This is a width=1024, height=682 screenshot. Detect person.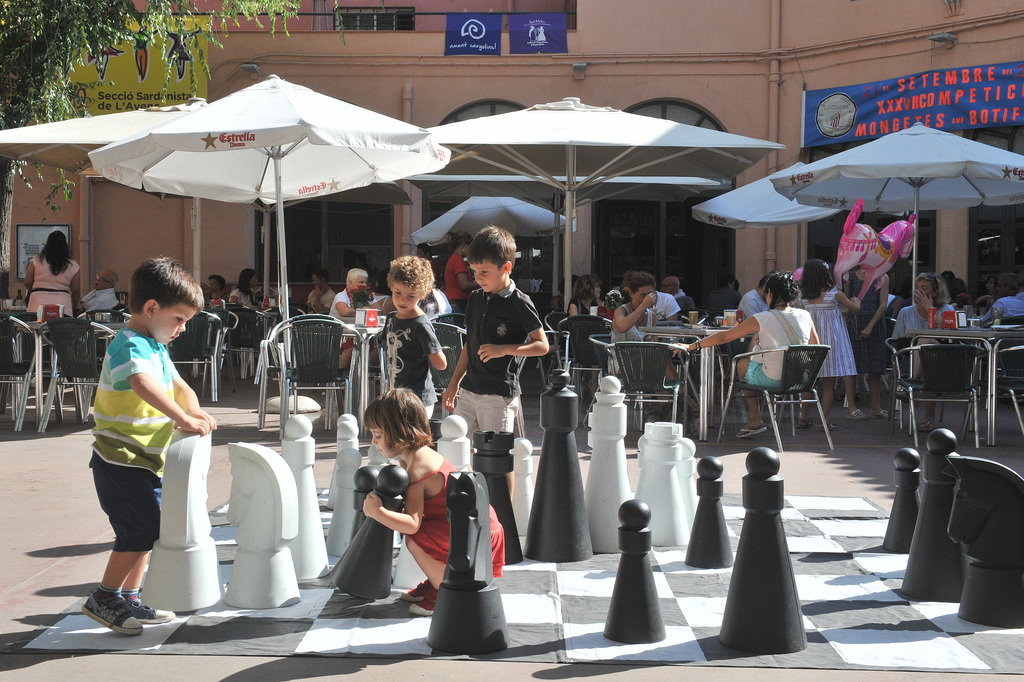
<box>732,269,775,323</box>.
